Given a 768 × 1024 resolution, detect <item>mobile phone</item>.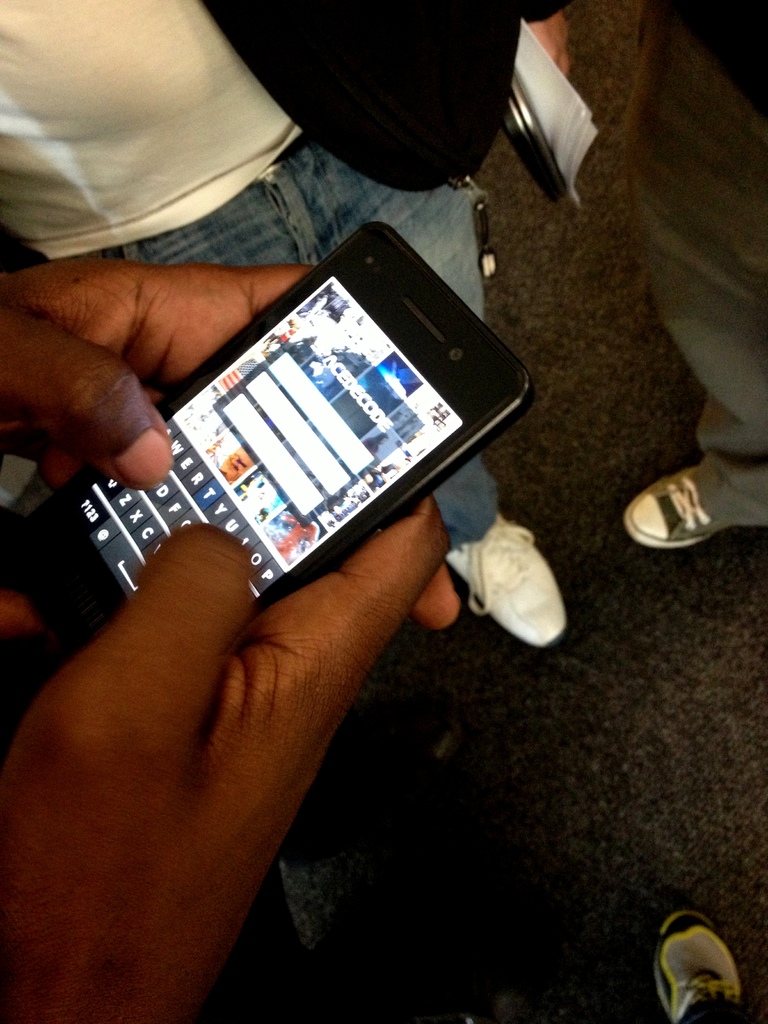
box=[13, 217, 534, 696].
